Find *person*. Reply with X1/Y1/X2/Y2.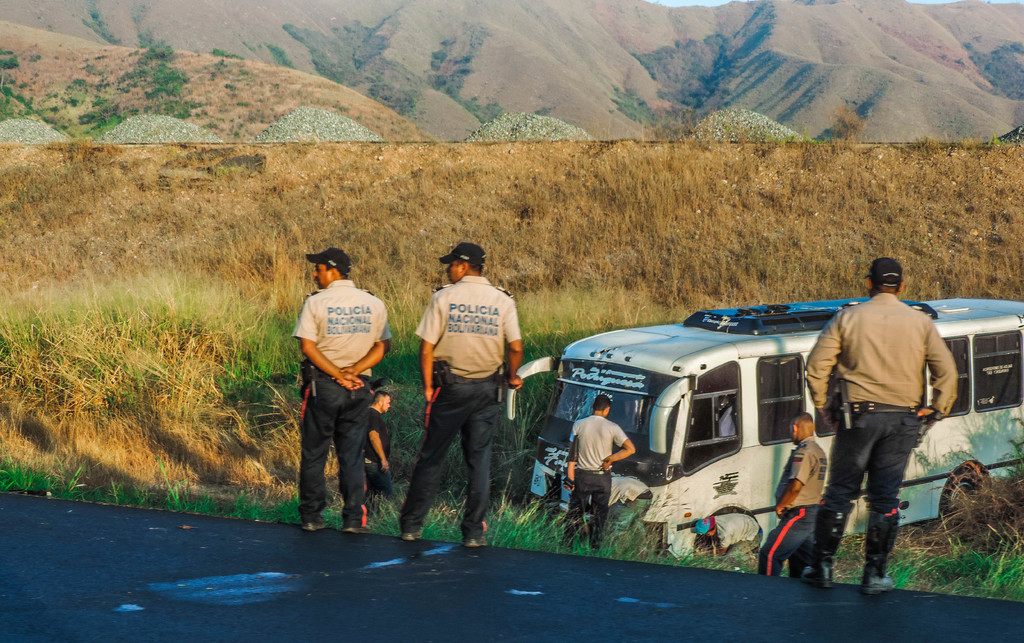
294/248/395/532.
